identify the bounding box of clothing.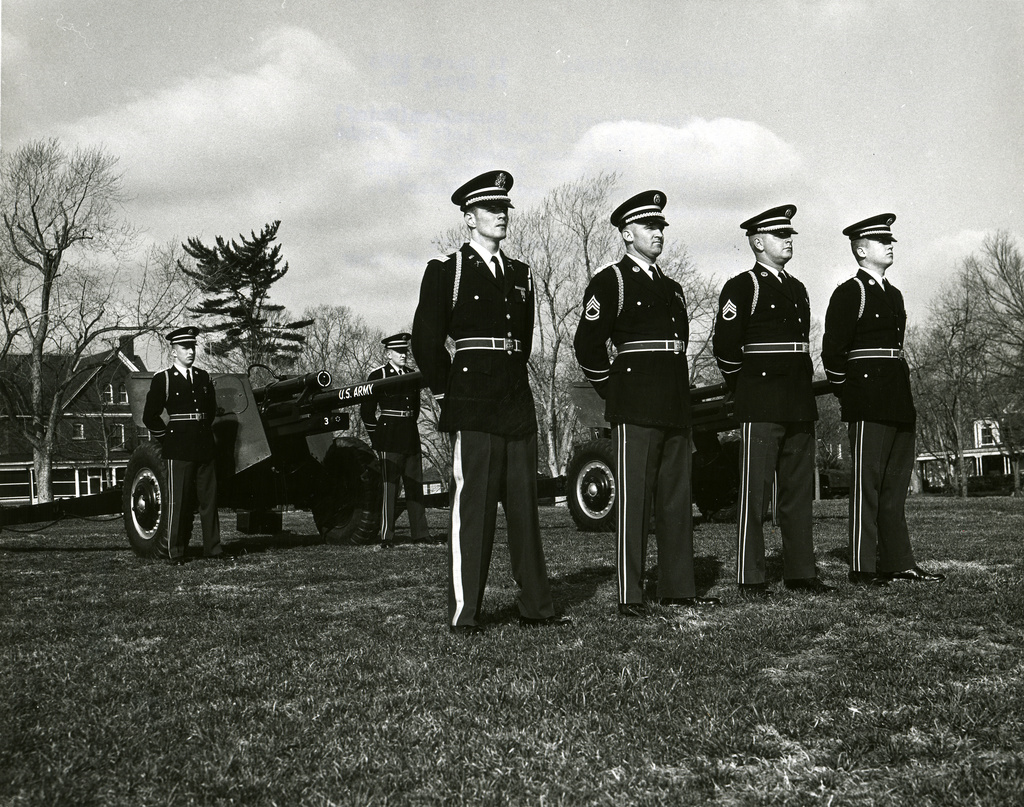
417,192,564,607.
